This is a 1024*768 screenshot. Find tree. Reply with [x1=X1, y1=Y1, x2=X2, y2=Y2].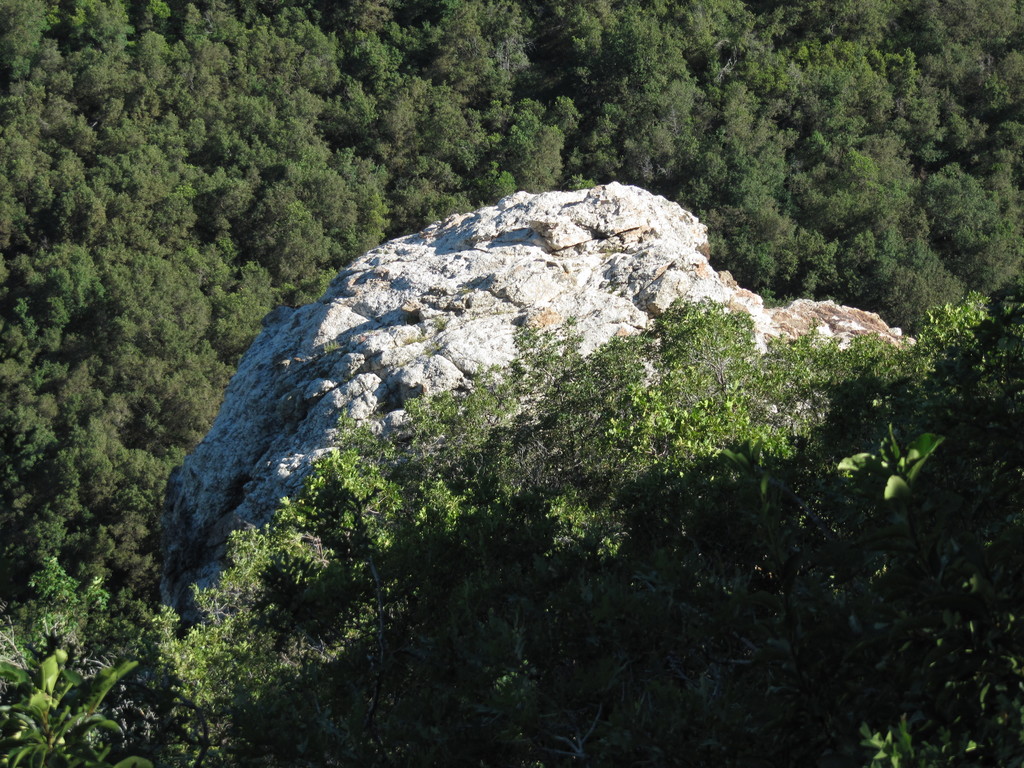
[x1=0, y1=0, x2=1023, y2=767].
